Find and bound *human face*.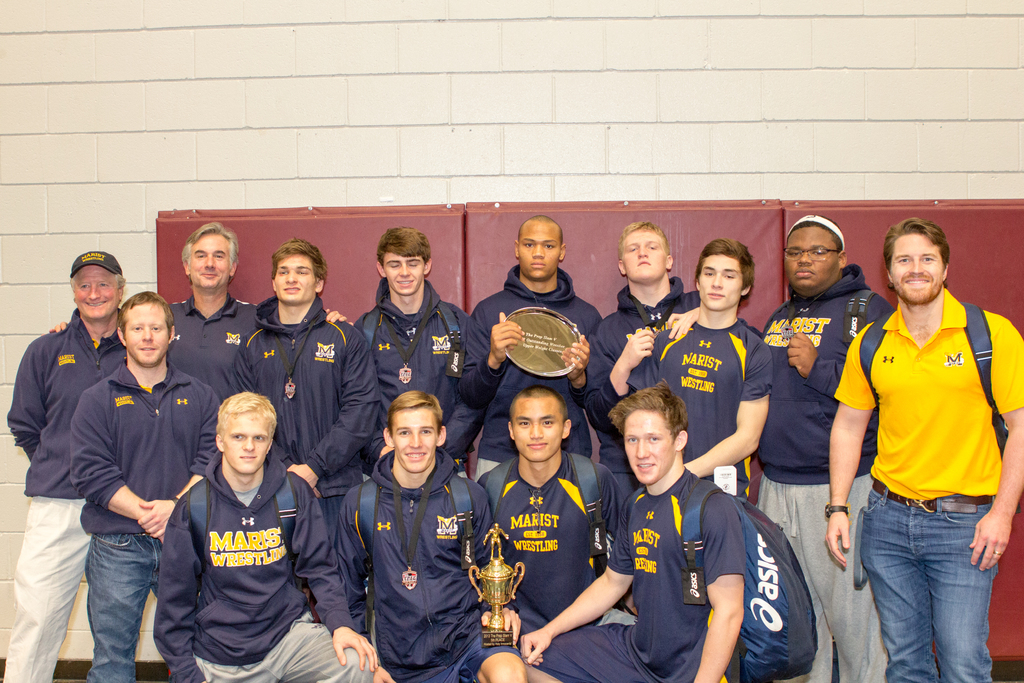
Bound: <region>698, 258, 735, 309</region>.
